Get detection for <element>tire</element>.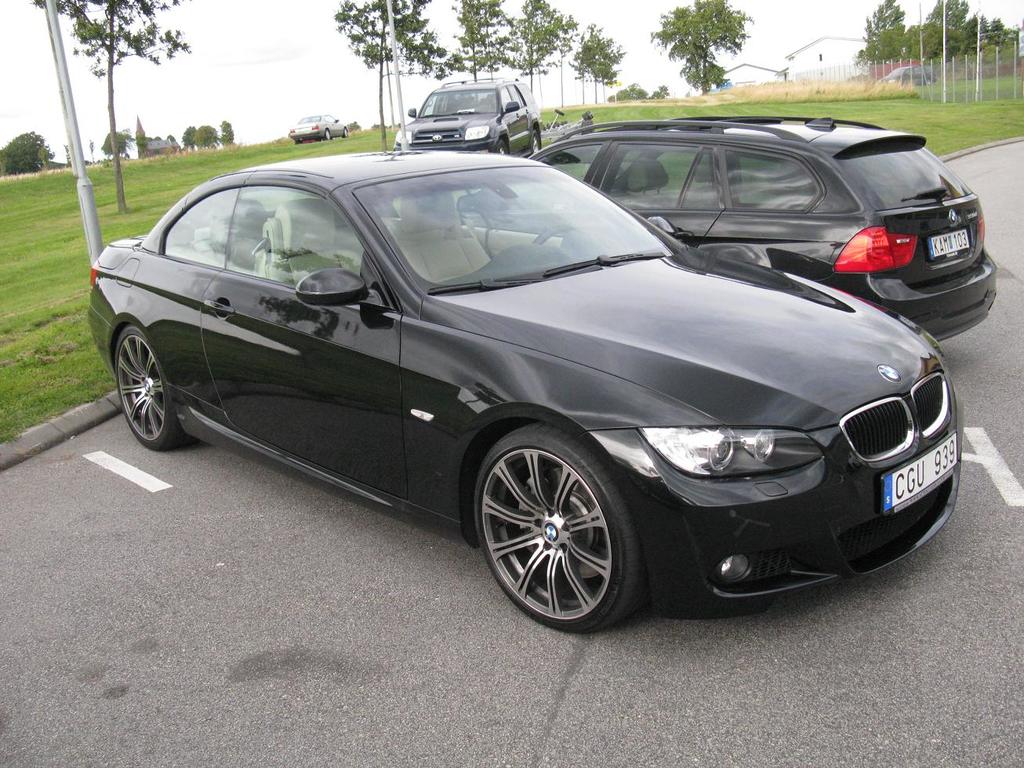
Detection: <bbox>529, 125, 541, 155</bbox>.
